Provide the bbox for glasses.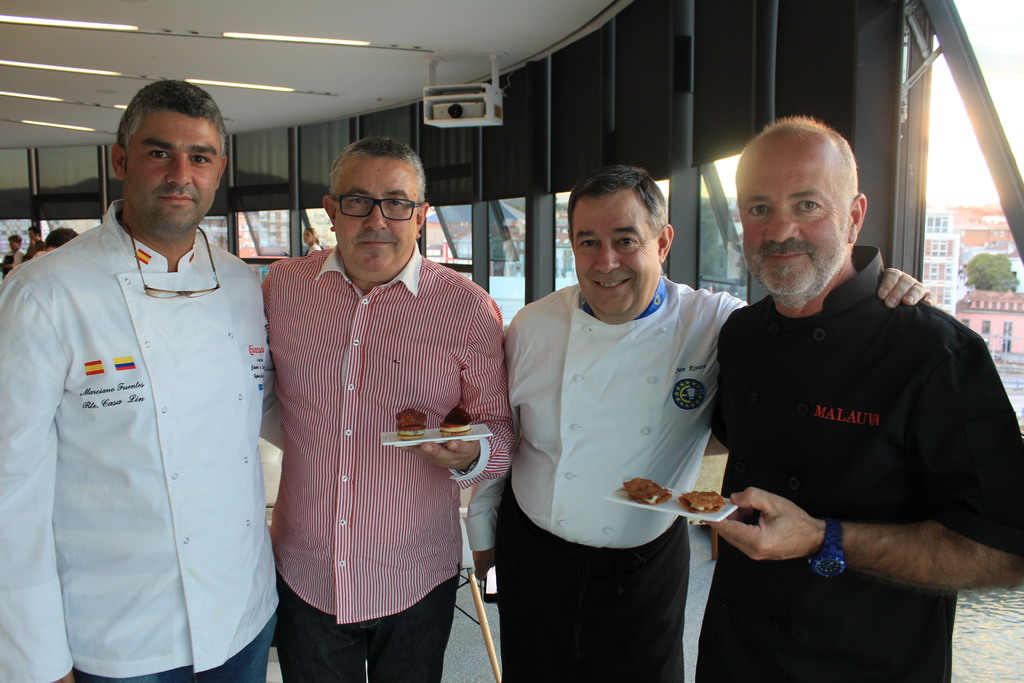
[326, 188, 431, 226].
